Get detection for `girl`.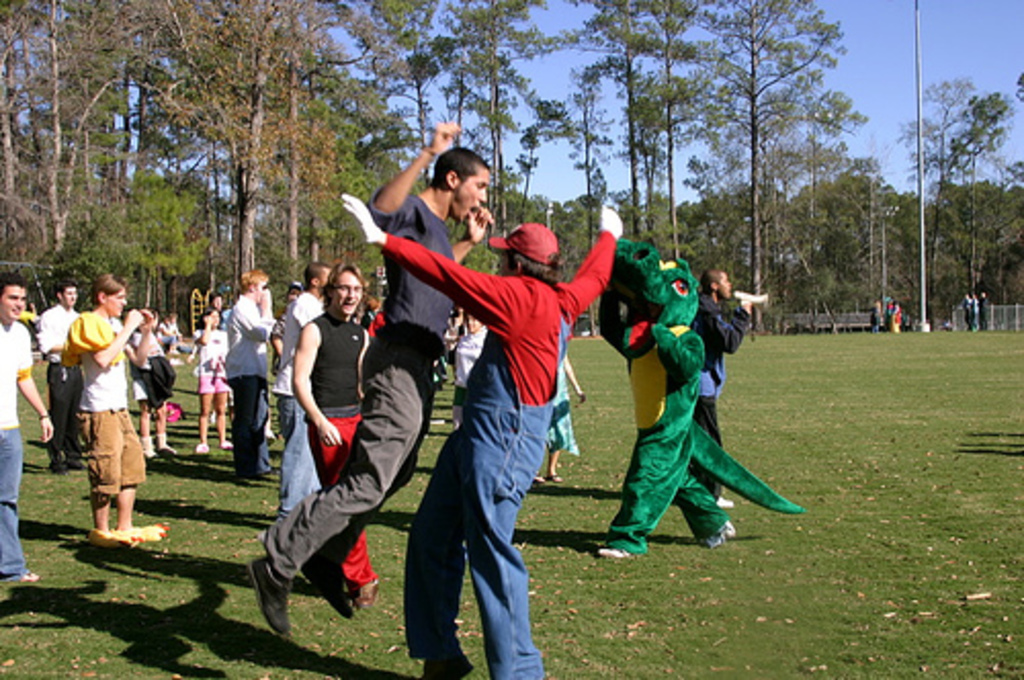
Detection: x1=193, y1=309, x2=227, y2=451.
